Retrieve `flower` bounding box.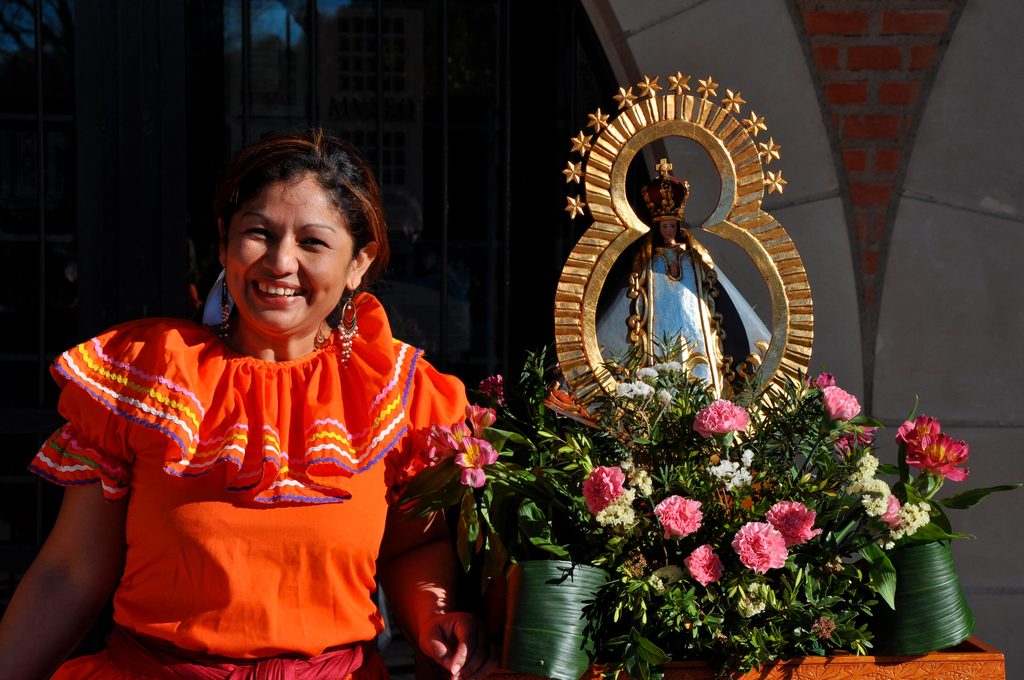
Bounding box: bbox=(740, 581, 771, 622).
